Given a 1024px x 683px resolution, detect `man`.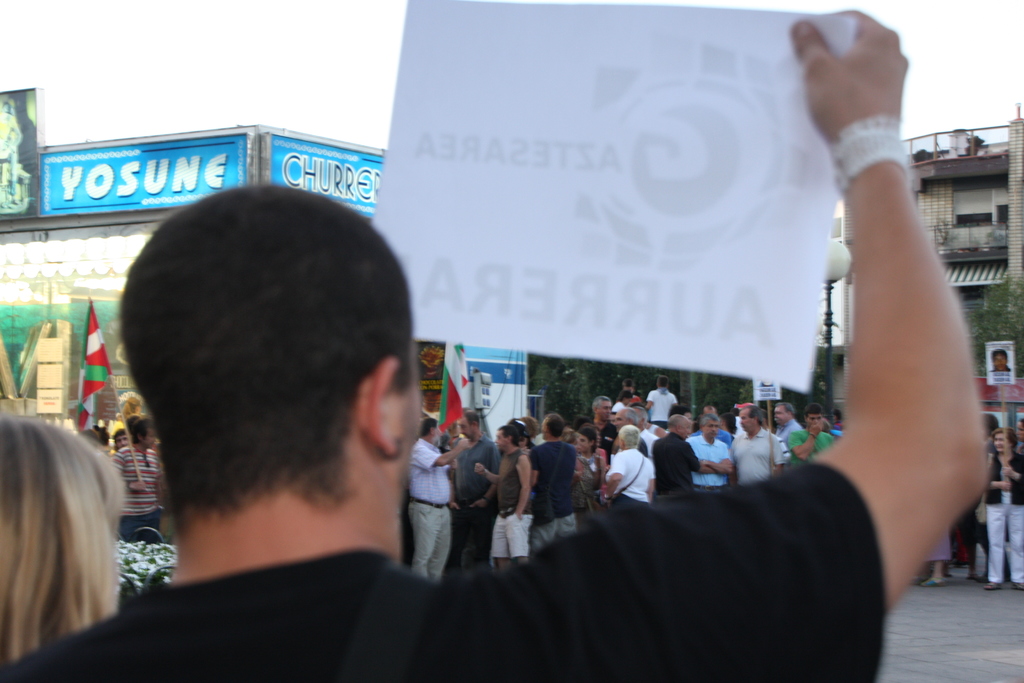
[0, 4, 997, 682].
